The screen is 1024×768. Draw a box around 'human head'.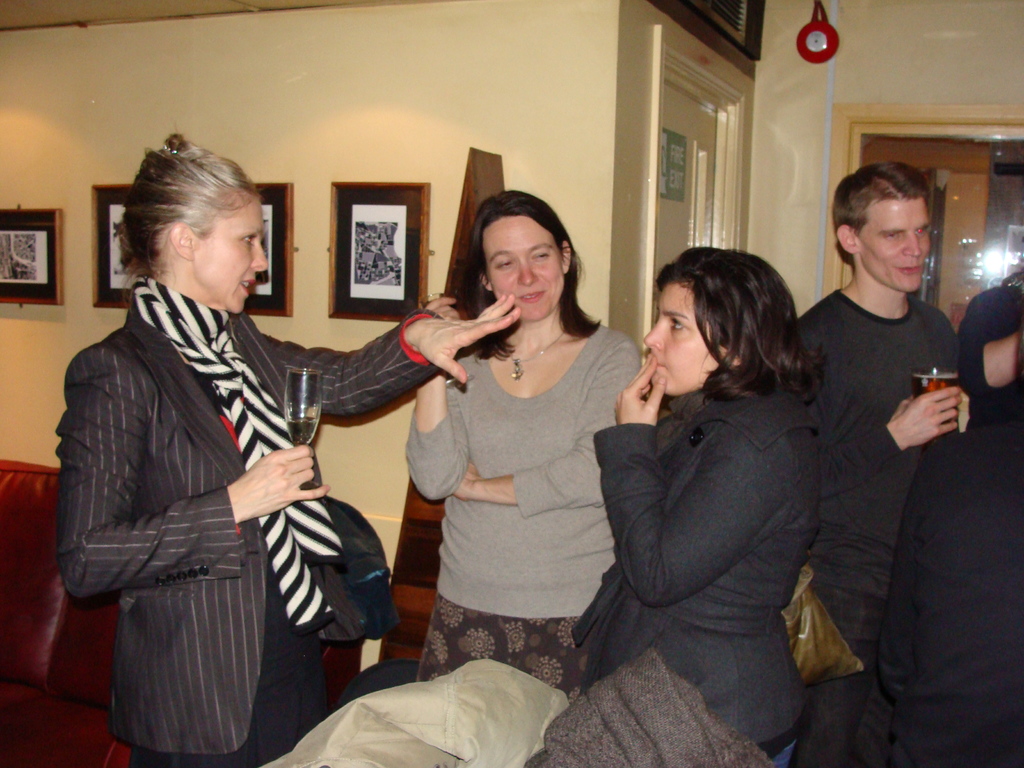
region(461, 186, 583, 321).
